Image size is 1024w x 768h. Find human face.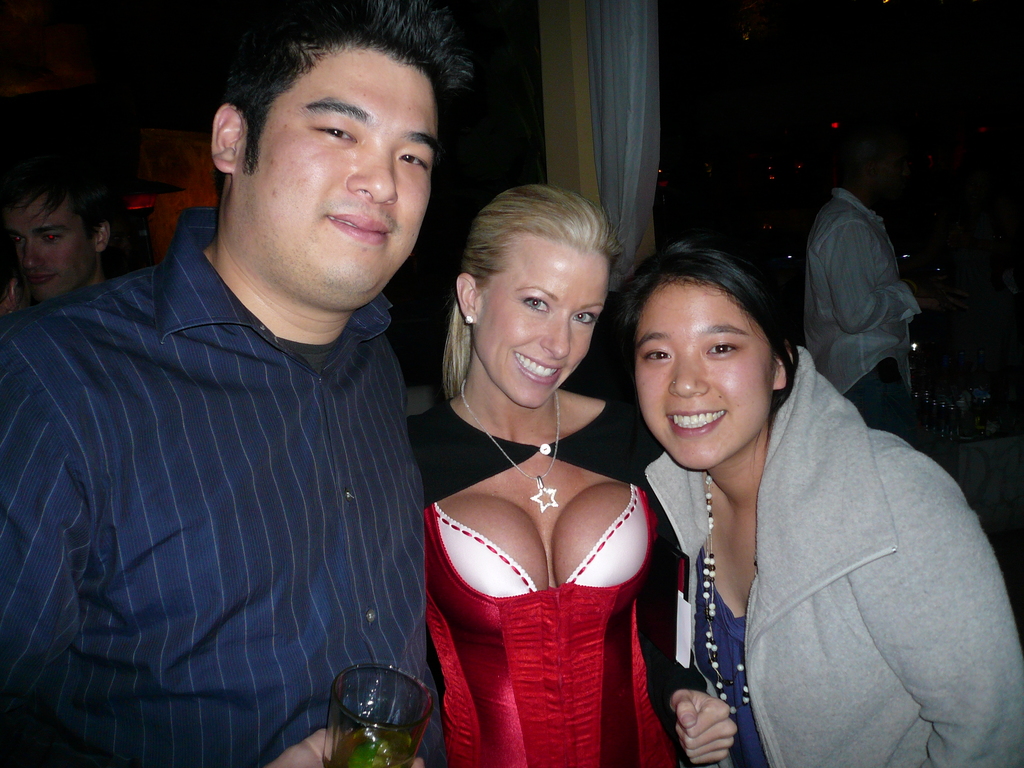
bbox(479, 236, 605, 408).
